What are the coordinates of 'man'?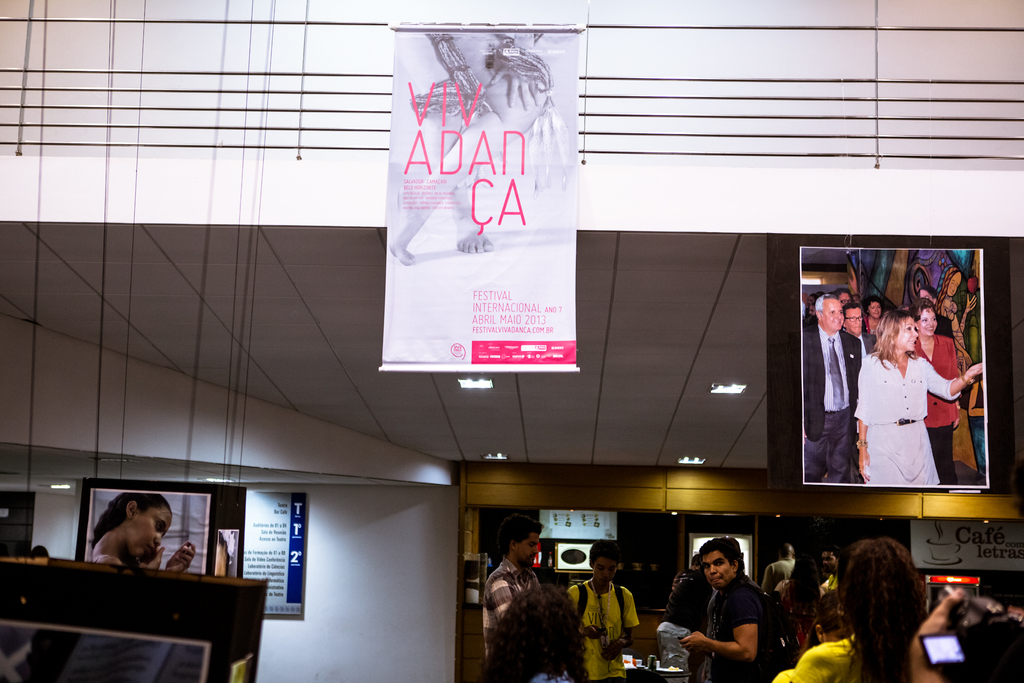
764 544 797 597.
